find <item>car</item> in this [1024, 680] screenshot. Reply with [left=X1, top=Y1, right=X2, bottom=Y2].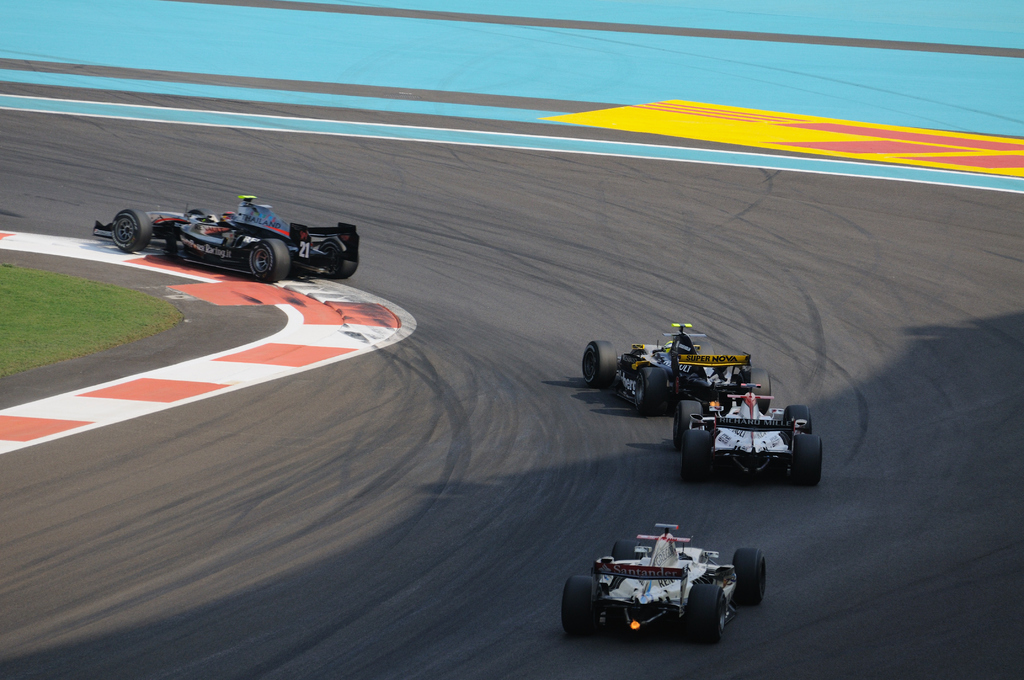
[left=675, top=382, right=822, bottom=486].
